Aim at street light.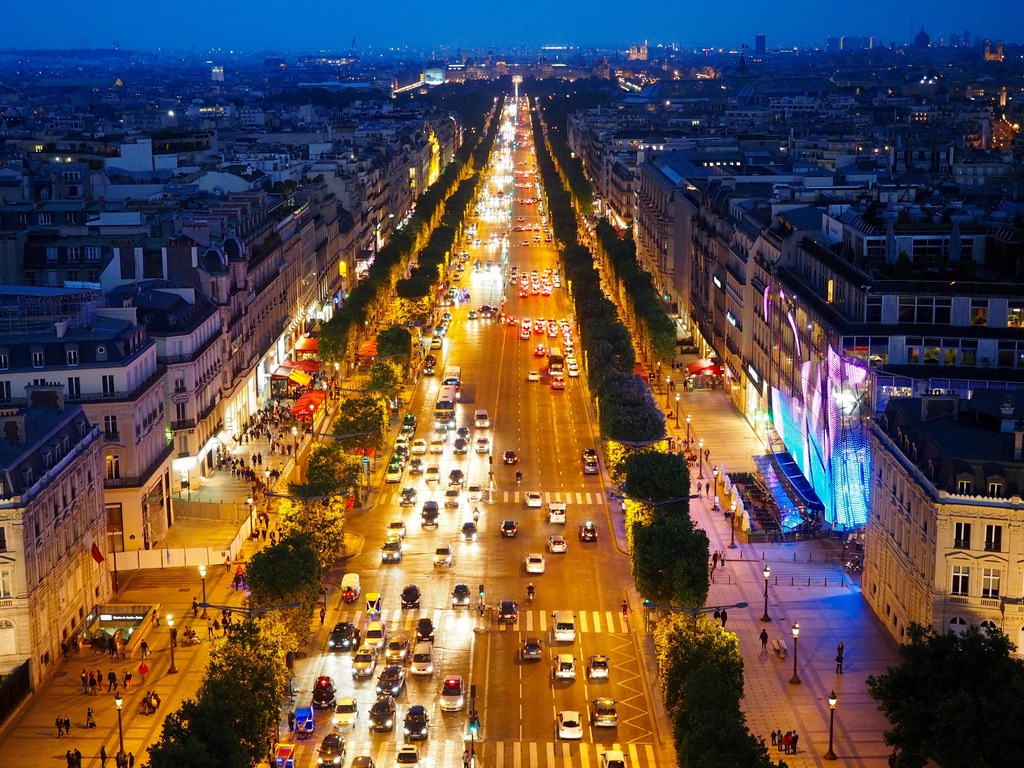
Aimed at rect(673, 394, 682, 422).
